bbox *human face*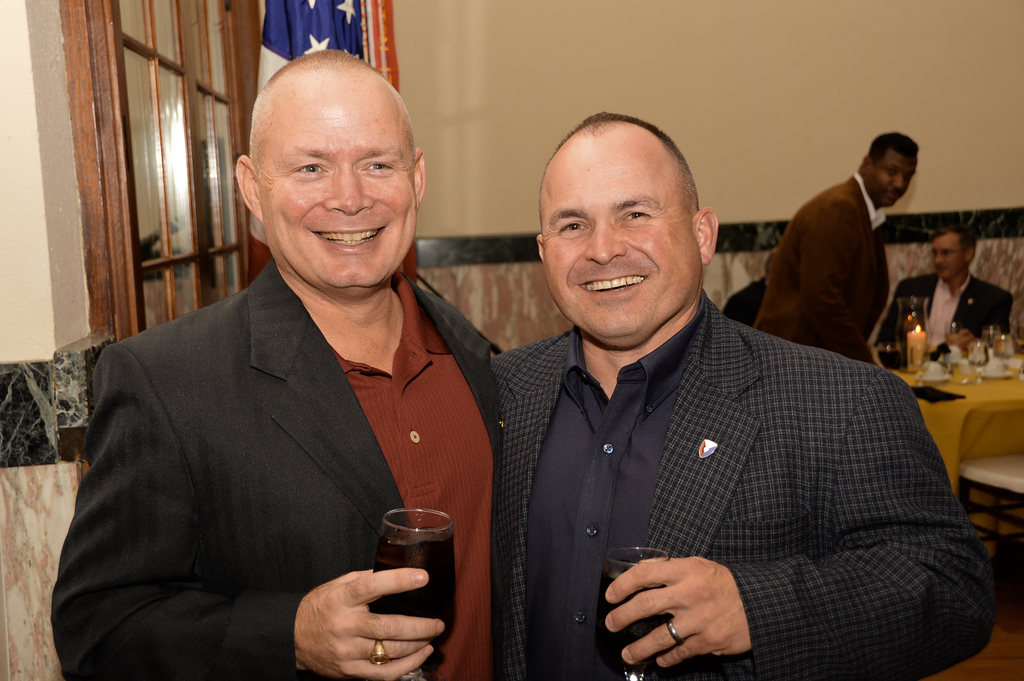
x1=930, y1=232, x2=965, y2=283
